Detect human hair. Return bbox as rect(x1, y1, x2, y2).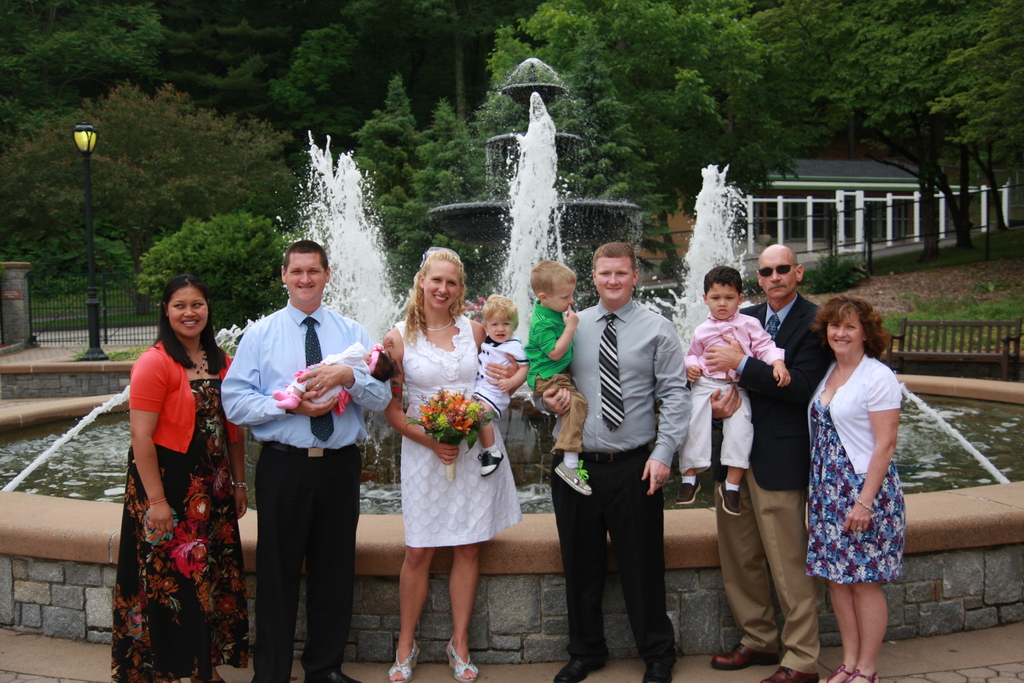
rect(141, 281, 207, 366).
